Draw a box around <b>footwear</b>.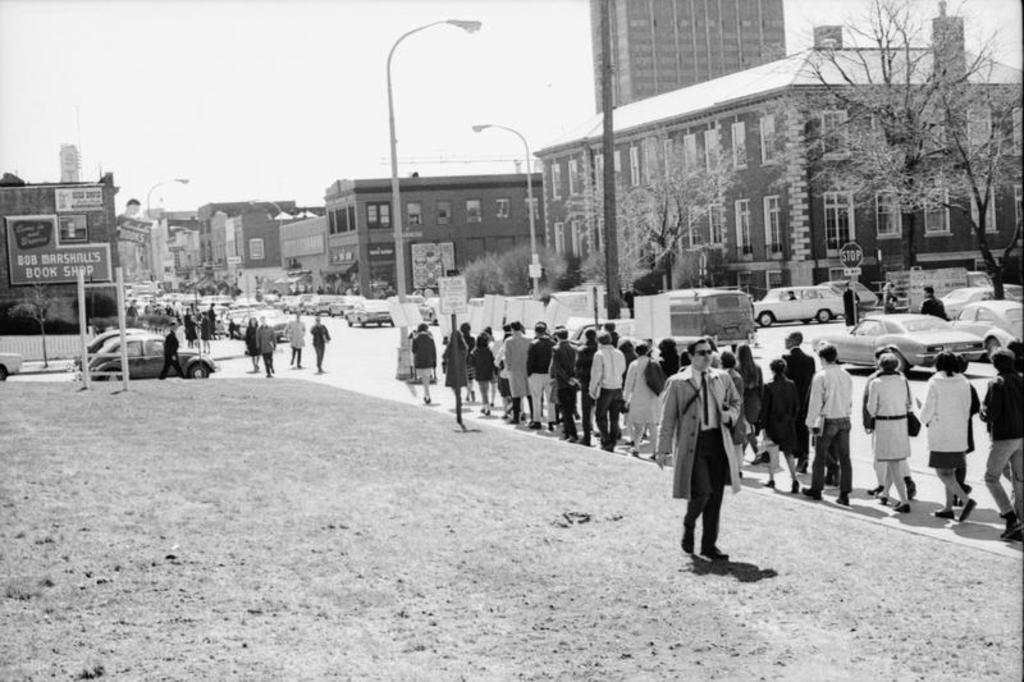
{"left": 1000, "top": 507, "right": 1023, "bottom": 537}.
